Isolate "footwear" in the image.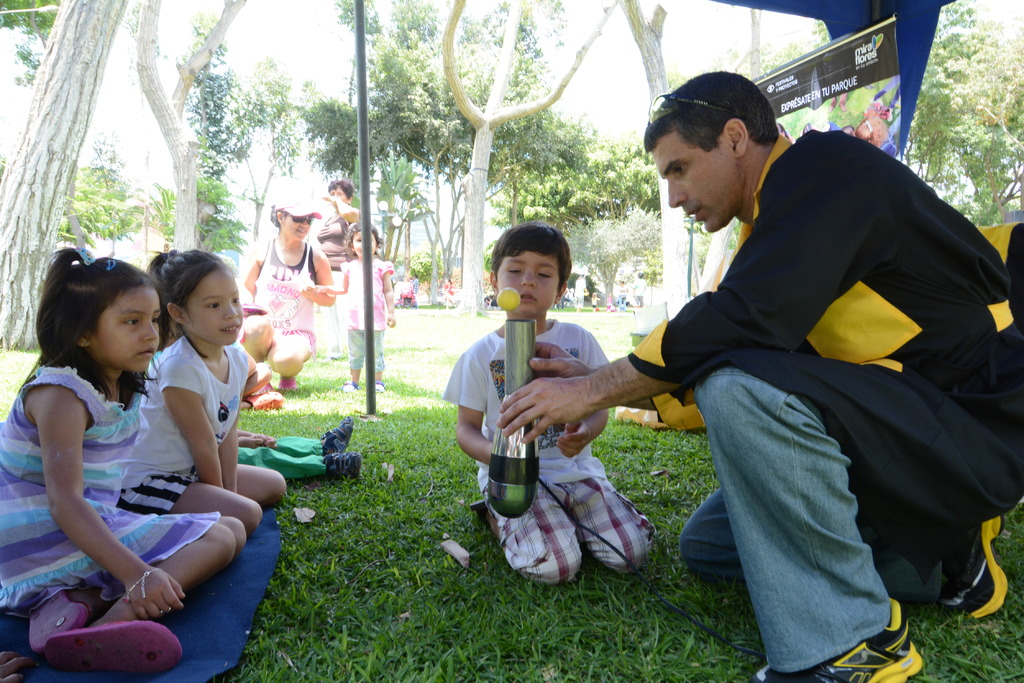
Isolated region: box=[31, 586, 90, 652].
